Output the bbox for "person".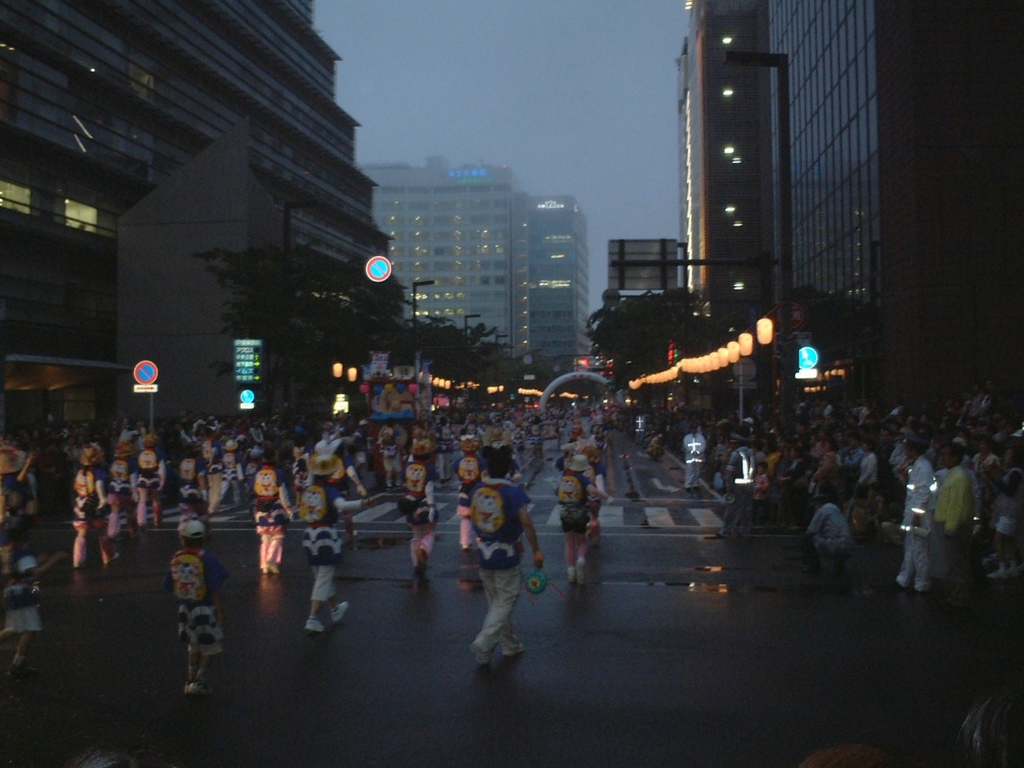
965, 393, 973, 430.
